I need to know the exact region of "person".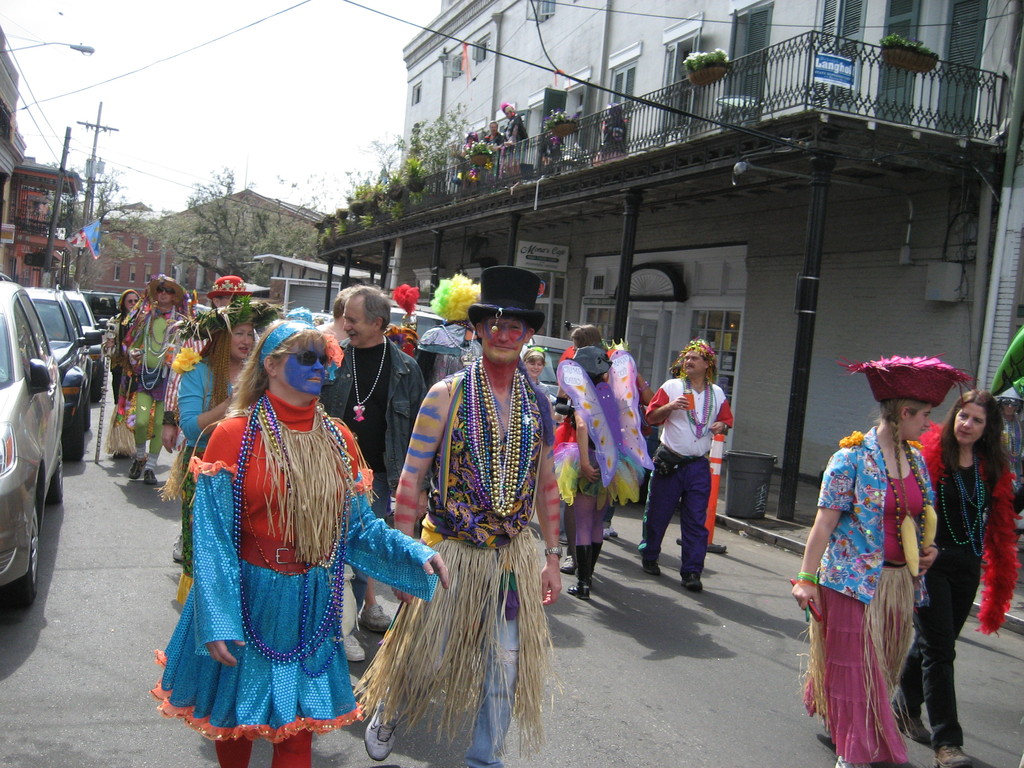
Region: 840, 396, 1023, 767.
